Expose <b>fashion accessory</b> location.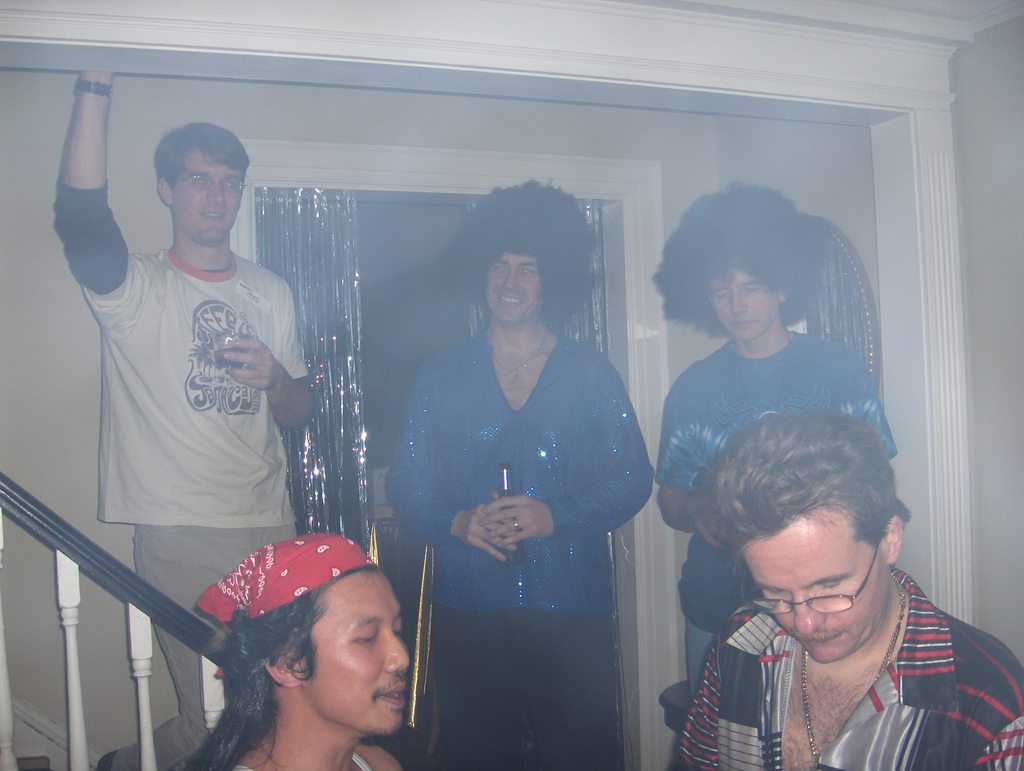
Exposed at [x1=489, y1=319, x2=551, y2=382].
